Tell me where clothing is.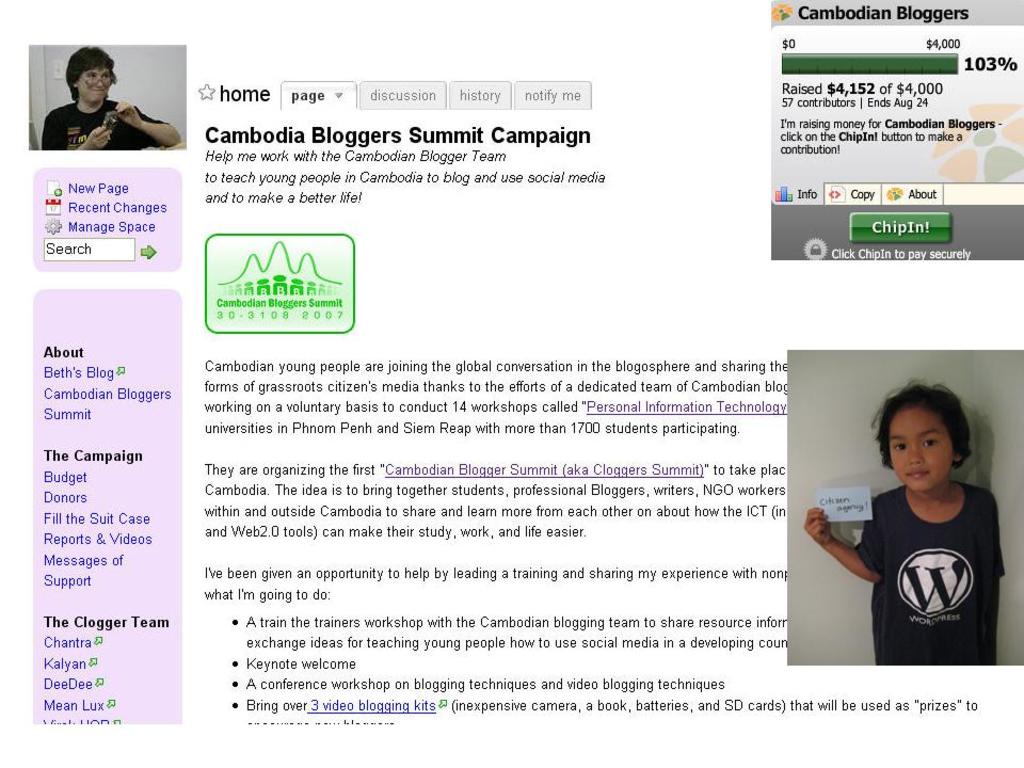
clothing is at [38,102,169,154].
